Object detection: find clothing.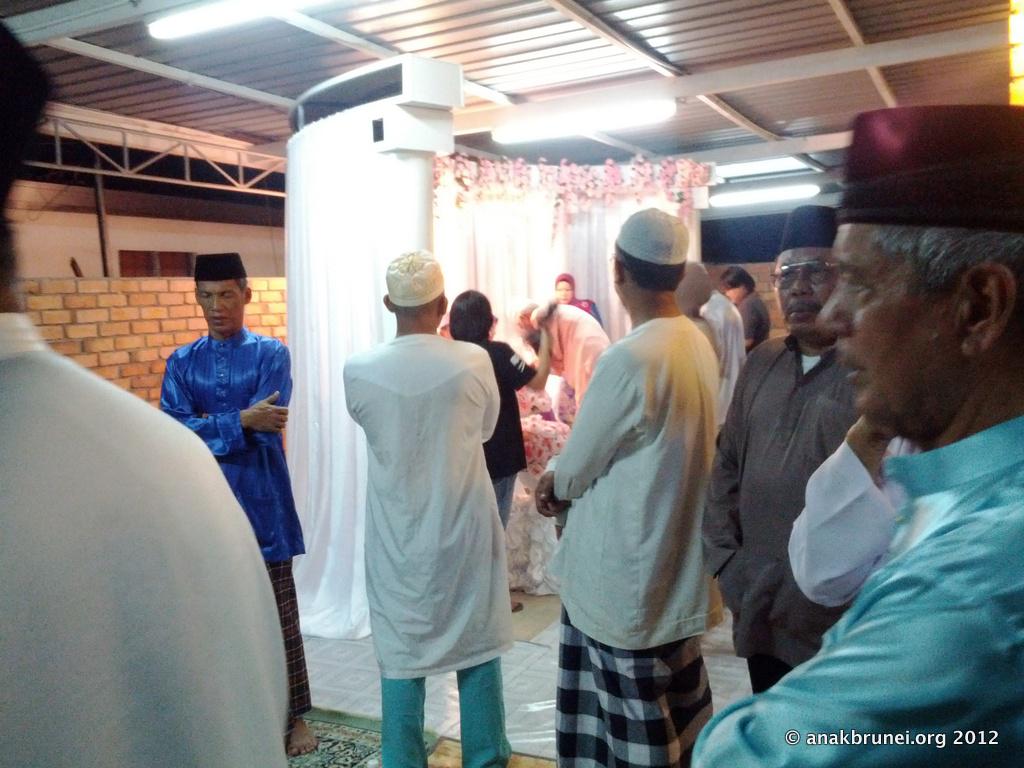
0:309:289:767.
